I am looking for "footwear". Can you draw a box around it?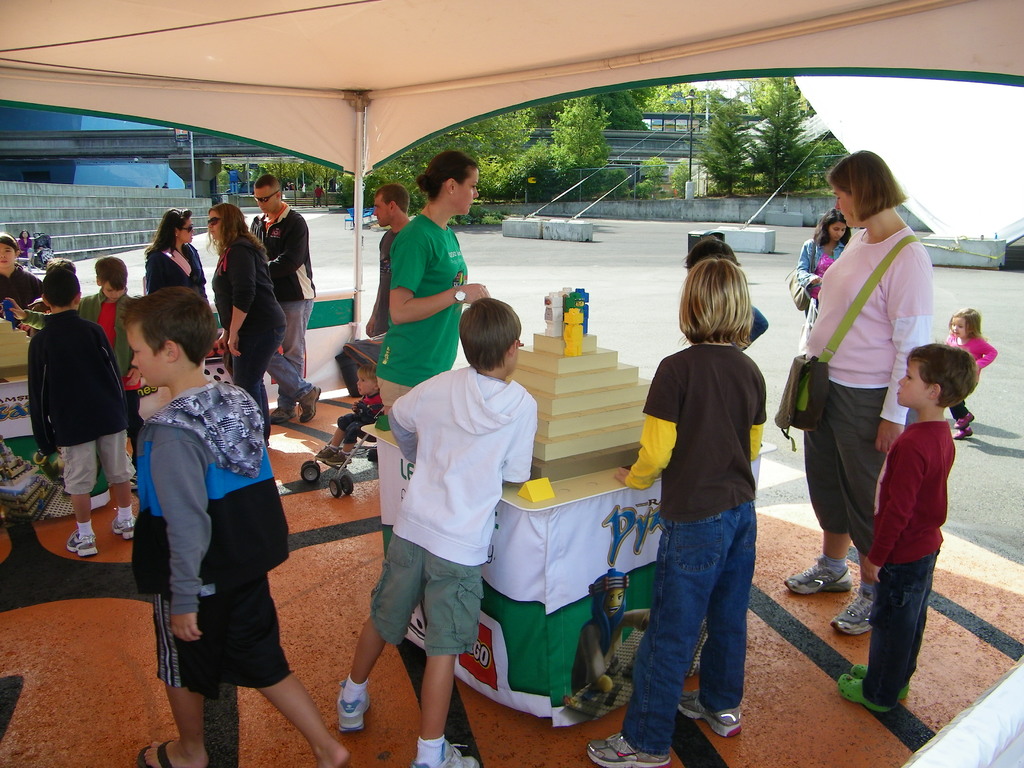
Sure, the bounding box is select_region(297, 385, 321, 426).
